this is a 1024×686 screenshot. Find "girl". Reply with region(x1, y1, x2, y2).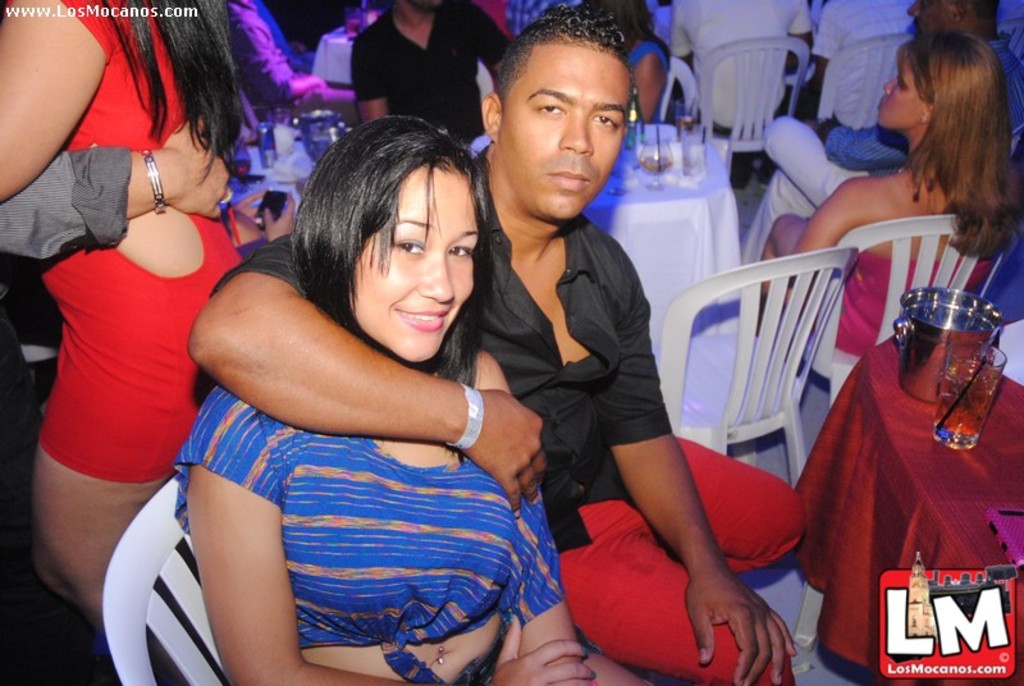
region(172, 114, 658, 685).
